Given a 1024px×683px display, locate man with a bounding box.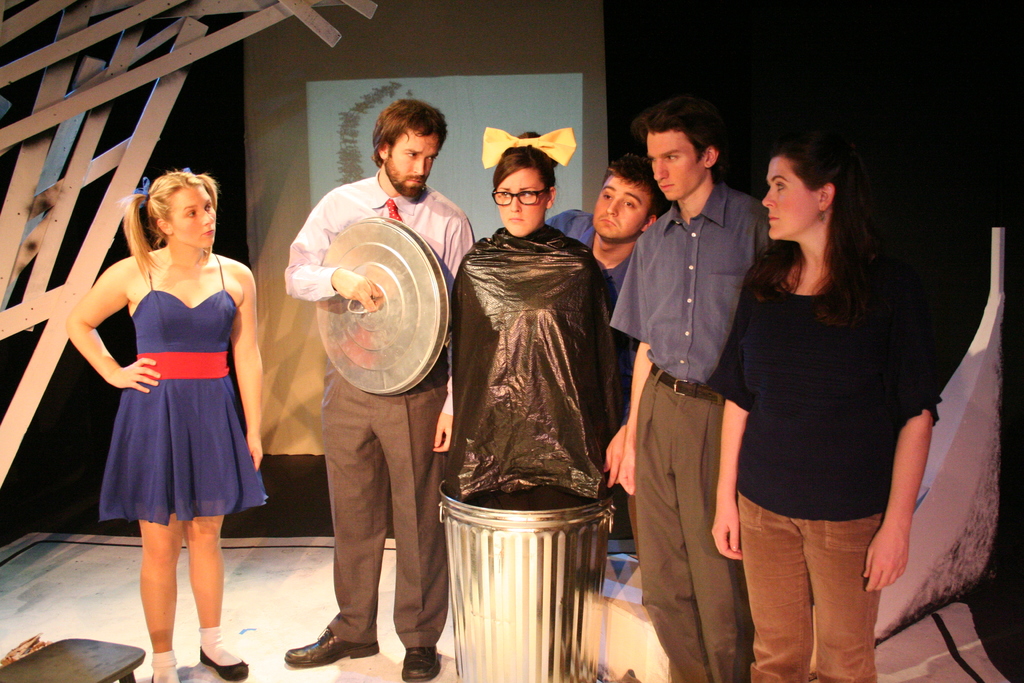
Located: bbox=[280, 94, 477, 682].
